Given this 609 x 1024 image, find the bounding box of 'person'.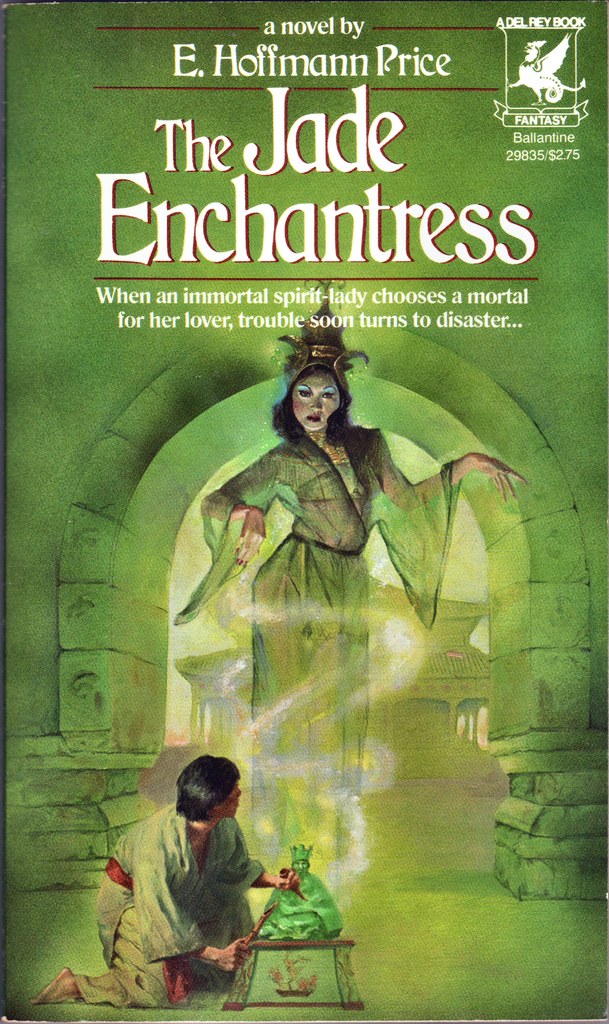
<region>121, 759, 273, 1008</region>.
